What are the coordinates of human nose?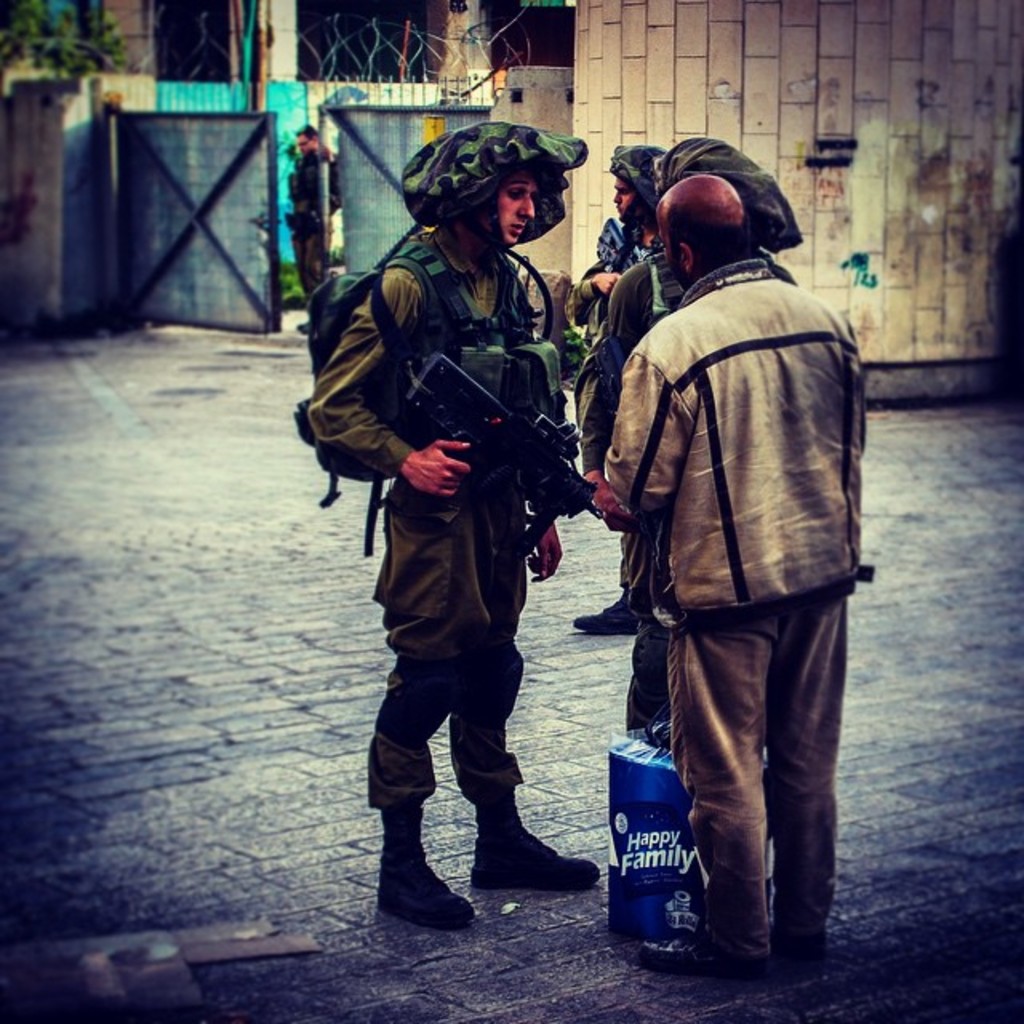
box=[611, 189, 621, 208].
